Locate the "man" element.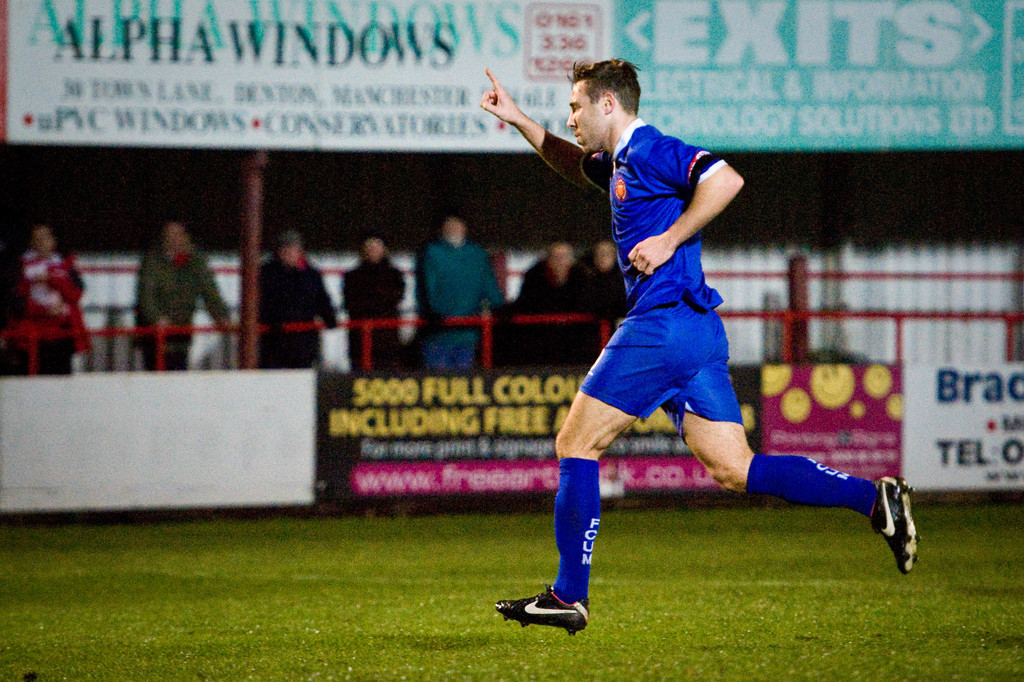
Element bbox: l=0, t=219, r=90, b=377.
